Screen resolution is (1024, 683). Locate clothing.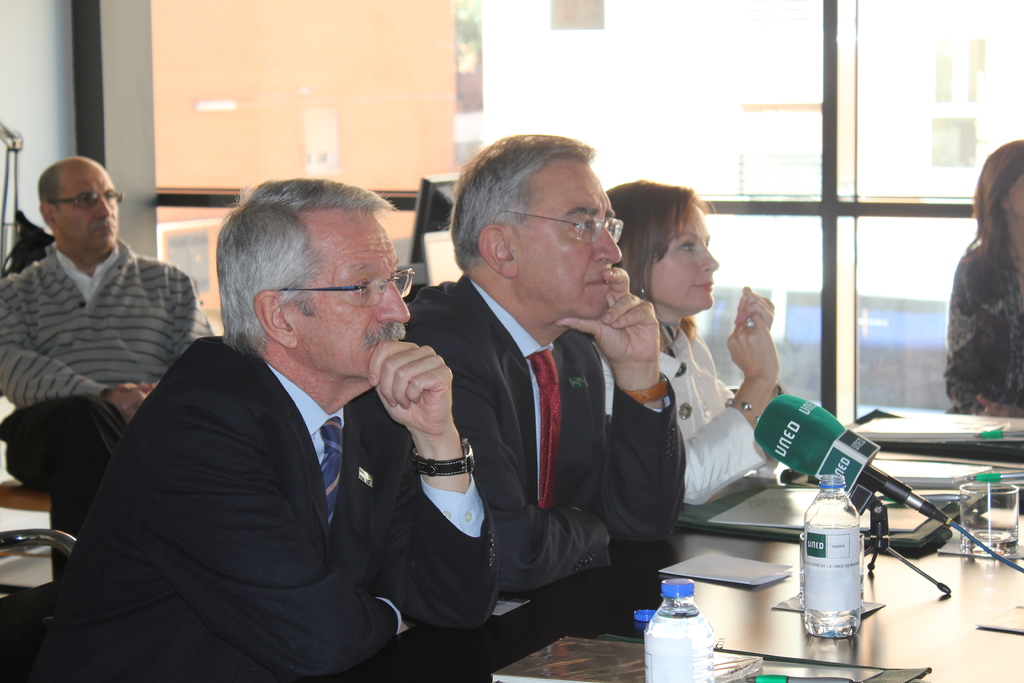
(x1=942, y1=240, x2=1023, y2=412).
